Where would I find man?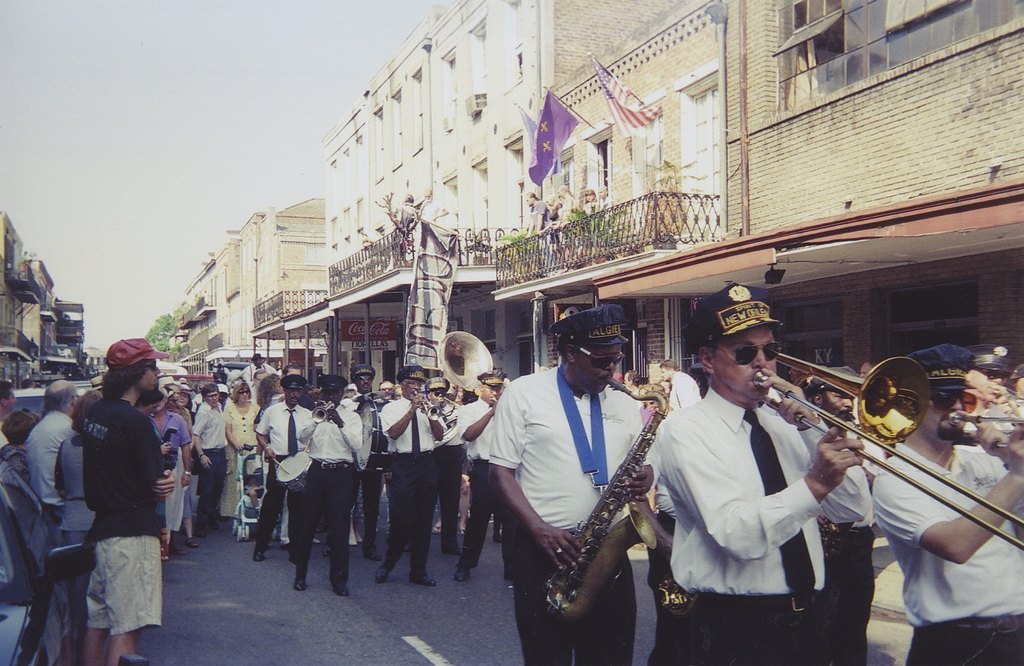
At locate(173, 387, 188, 421).
